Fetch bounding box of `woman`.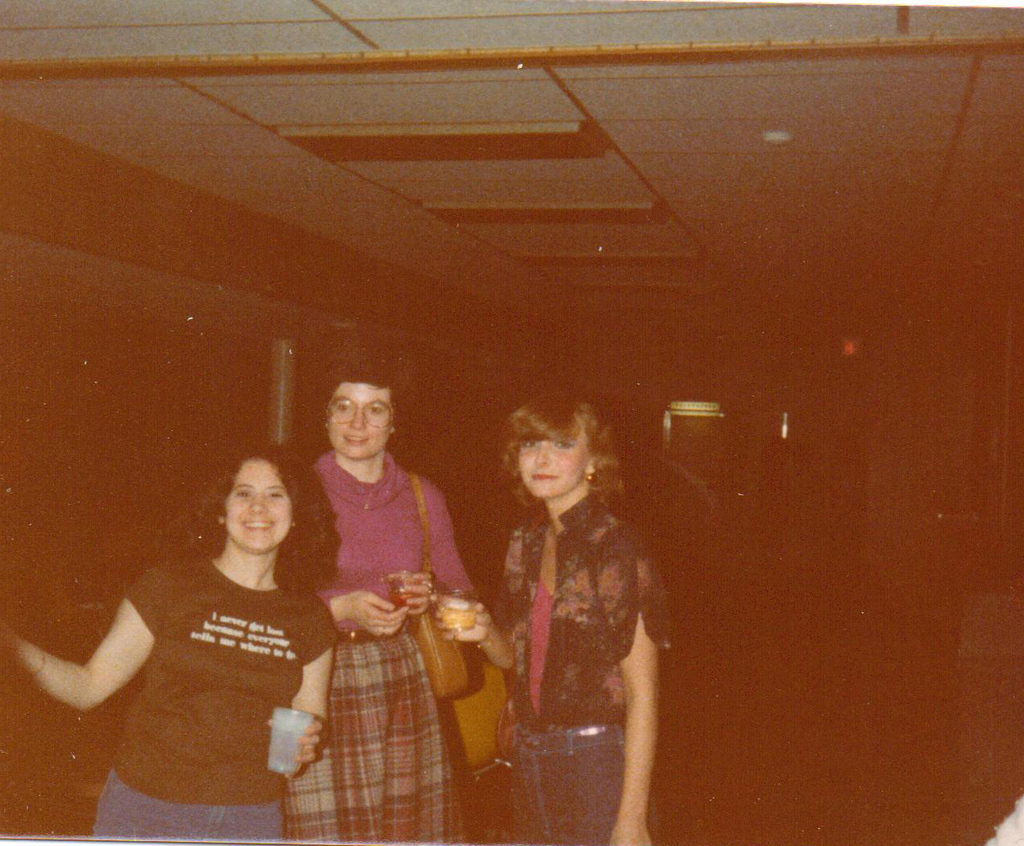
Bbox: locate(0, 447, 339, 845).
